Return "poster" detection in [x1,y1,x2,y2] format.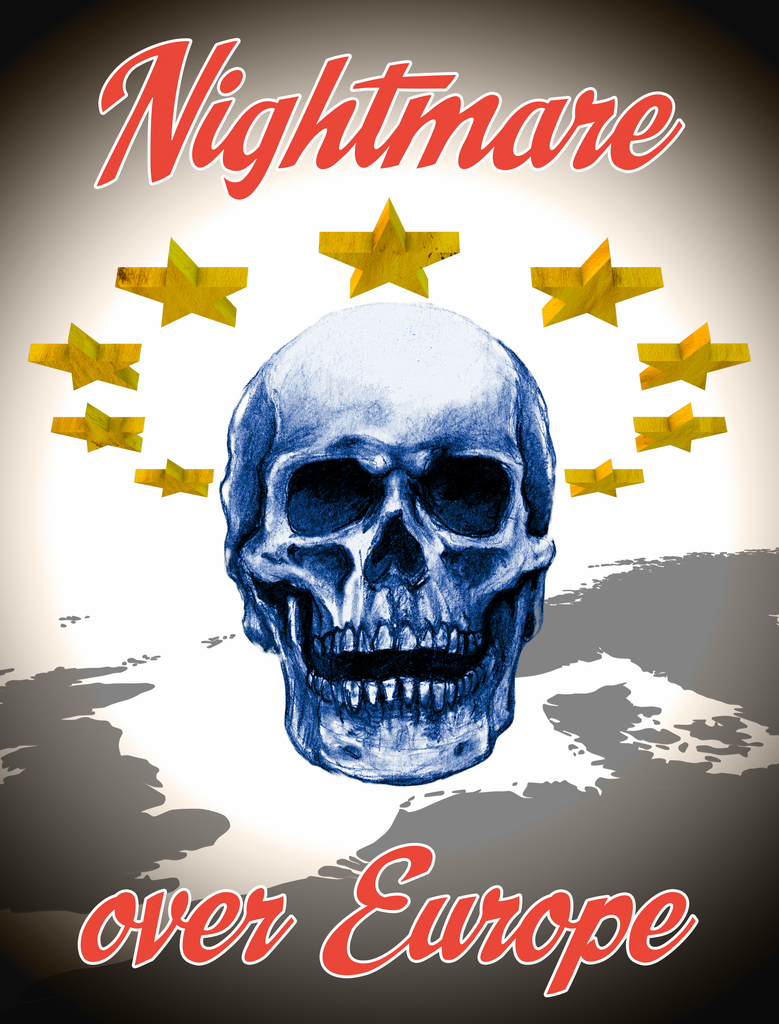
[0,0,778,1023].
